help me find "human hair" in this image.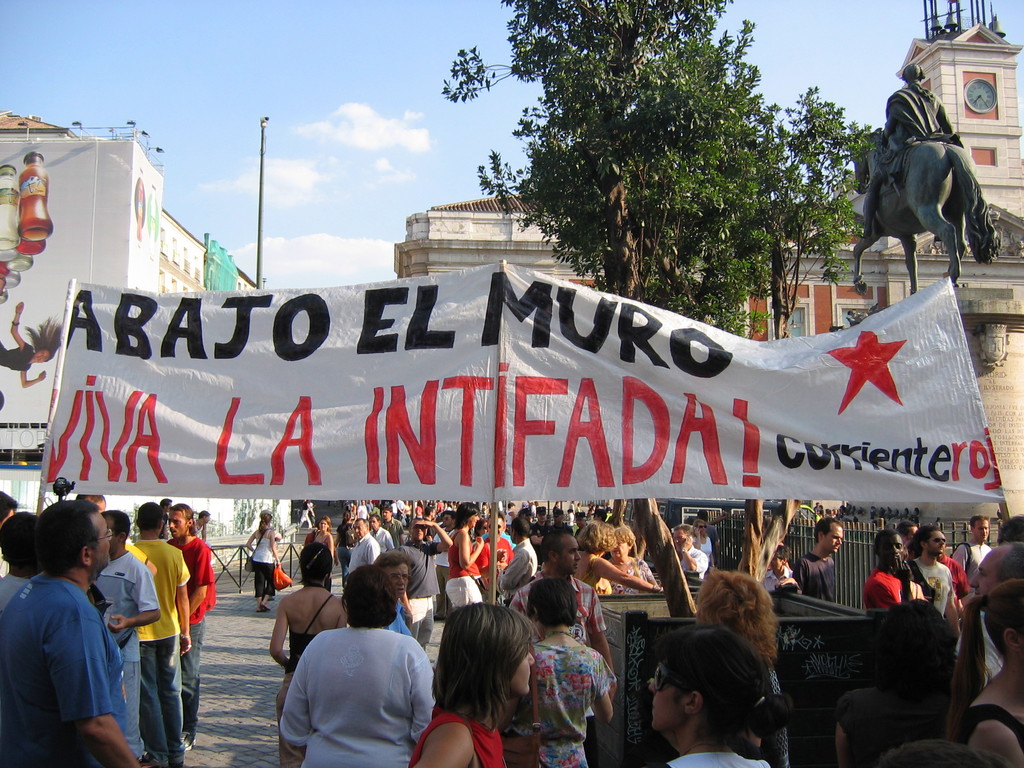
Found it: pyautogui.locateOnScreen(703, 586, 790, 680).
